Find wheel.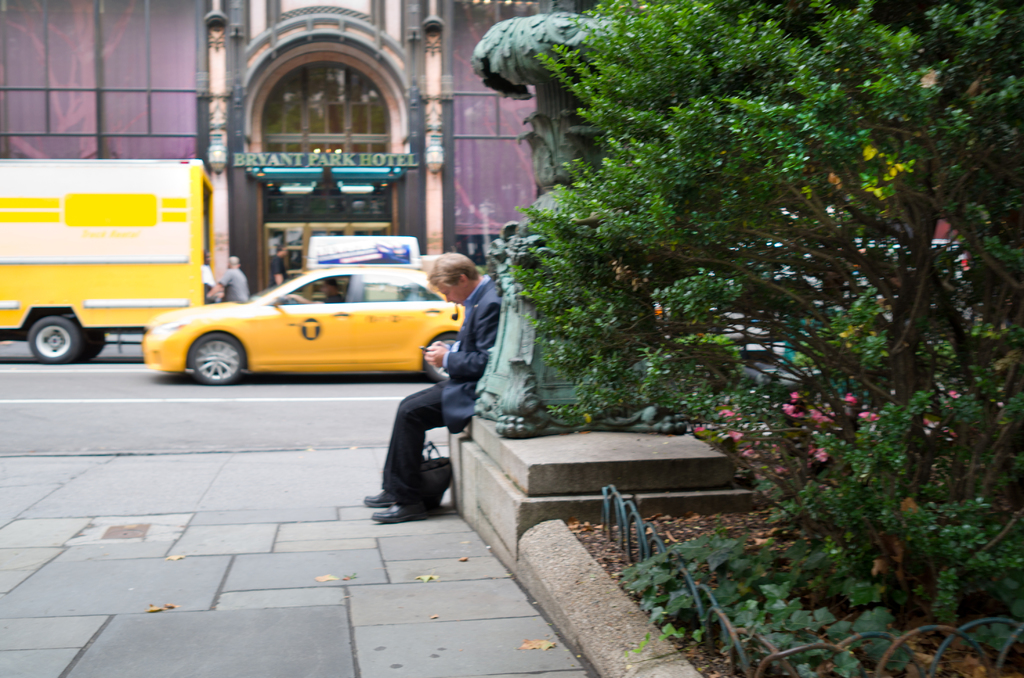
box(20, 311, 86, 372).
